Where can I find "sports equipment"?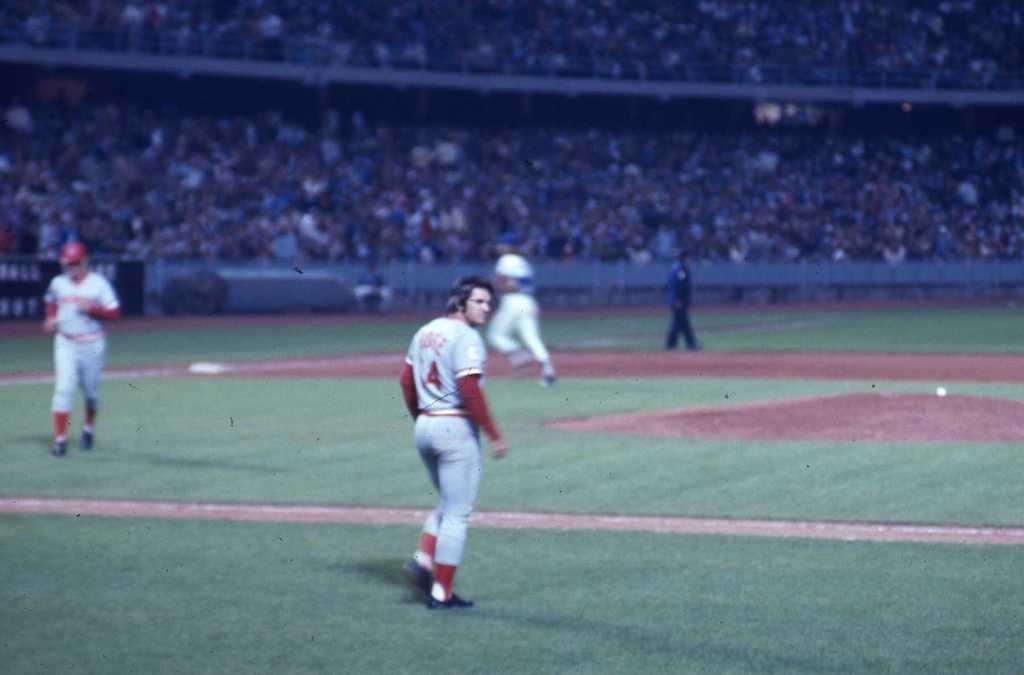
You can find it at bbox(51, 437, 65, 455).
